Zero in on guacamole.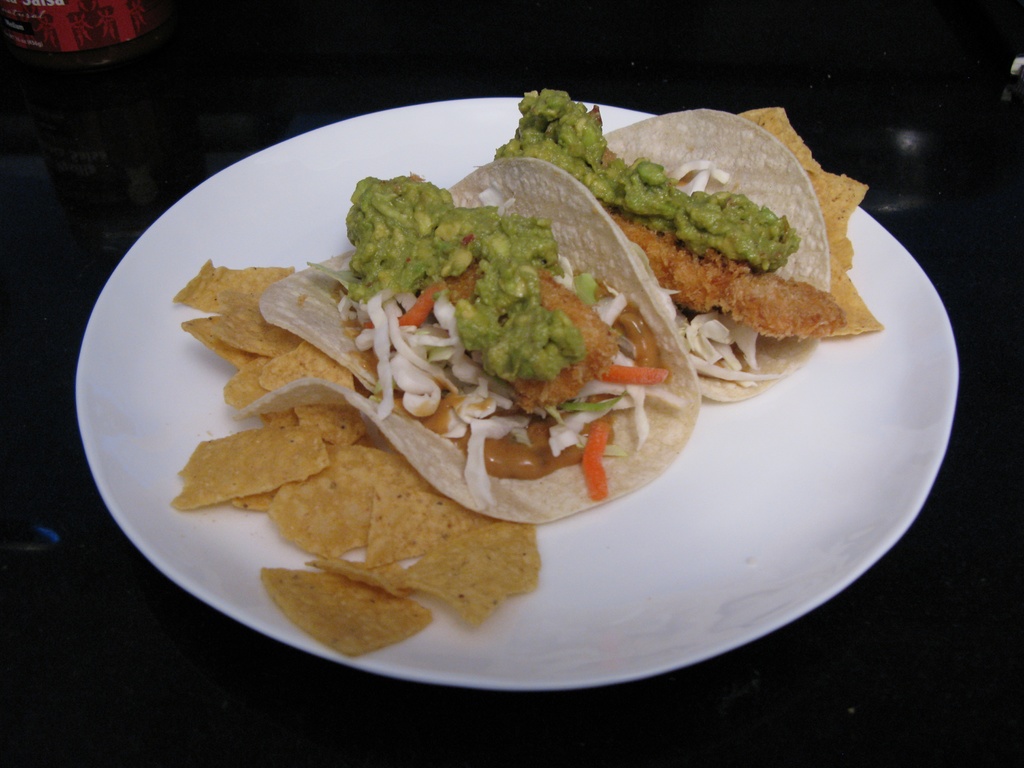
Zeroed in: [344, 164, 603, 388].
